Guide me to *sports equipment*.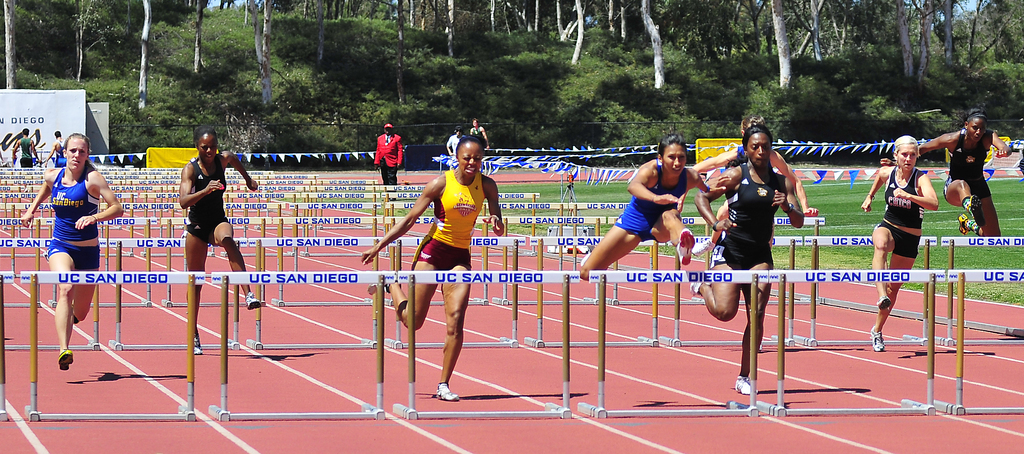
Guidance: pyautogui.locateOnScreen(431, 379, 463, 401).
